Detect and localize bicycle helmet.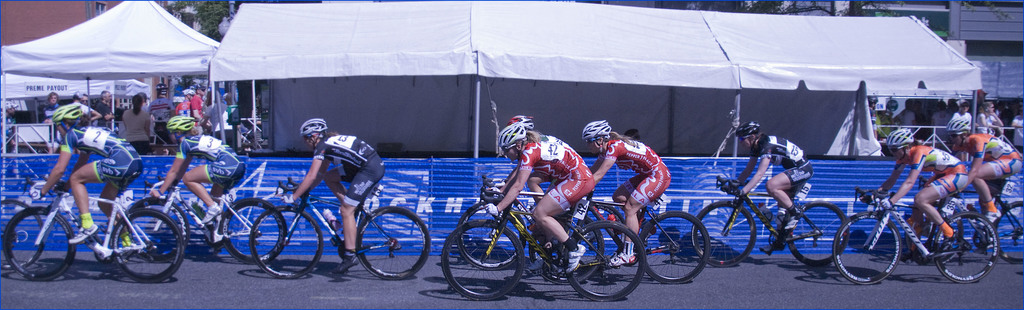
Localized at box=[947, 121, 966, 160].
